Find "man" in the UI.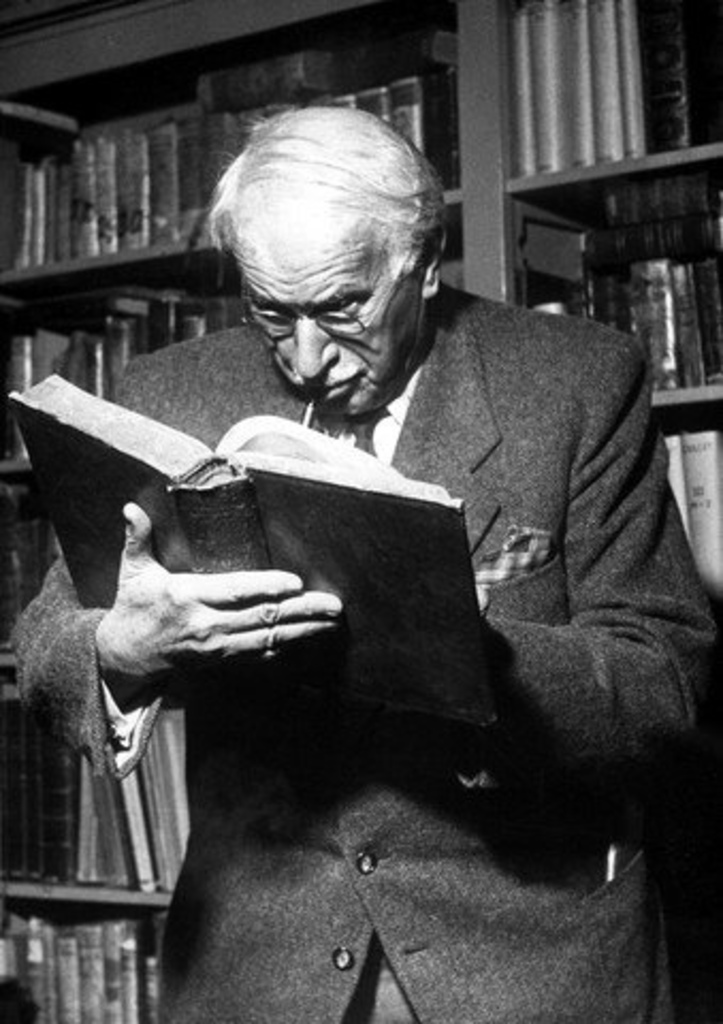
UI element at [left=60, top=90, right=685, bottom=986].
